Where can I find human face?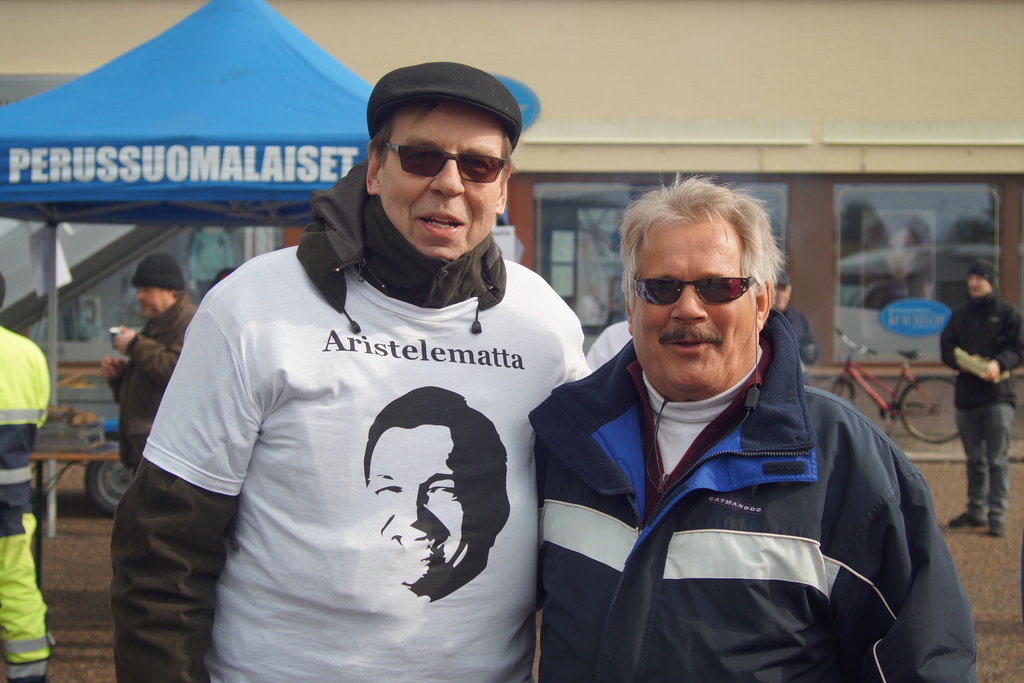
You can find it at BBox(378, 94, 509, 265).
